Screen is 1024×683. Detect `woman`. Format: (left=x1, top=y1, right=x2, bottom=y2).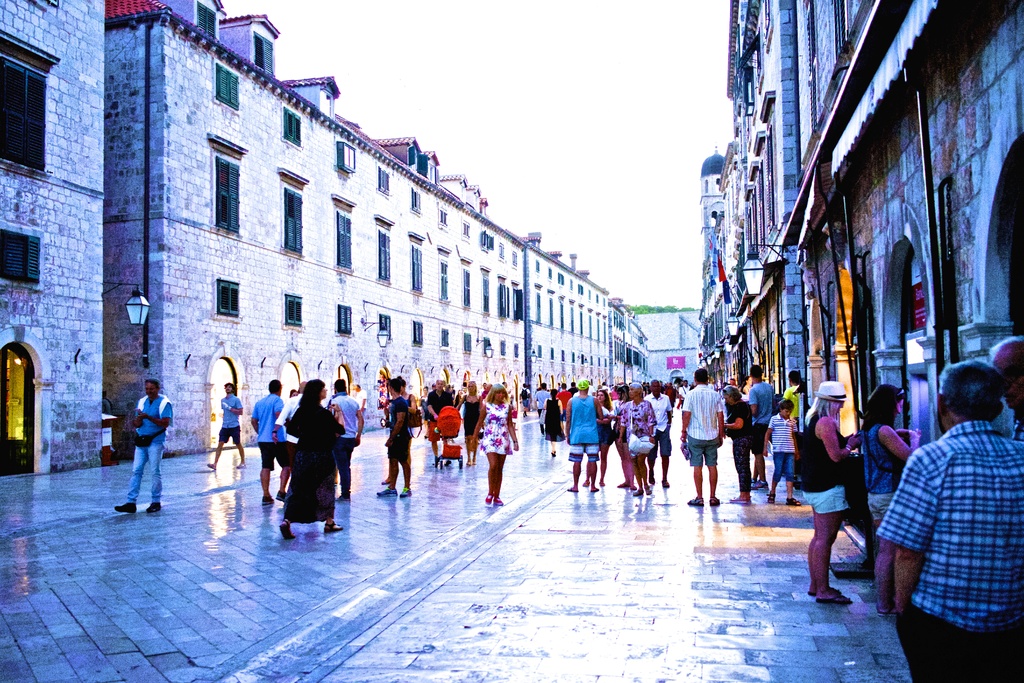
(left=467, top=379, right=521, bottom=506).
